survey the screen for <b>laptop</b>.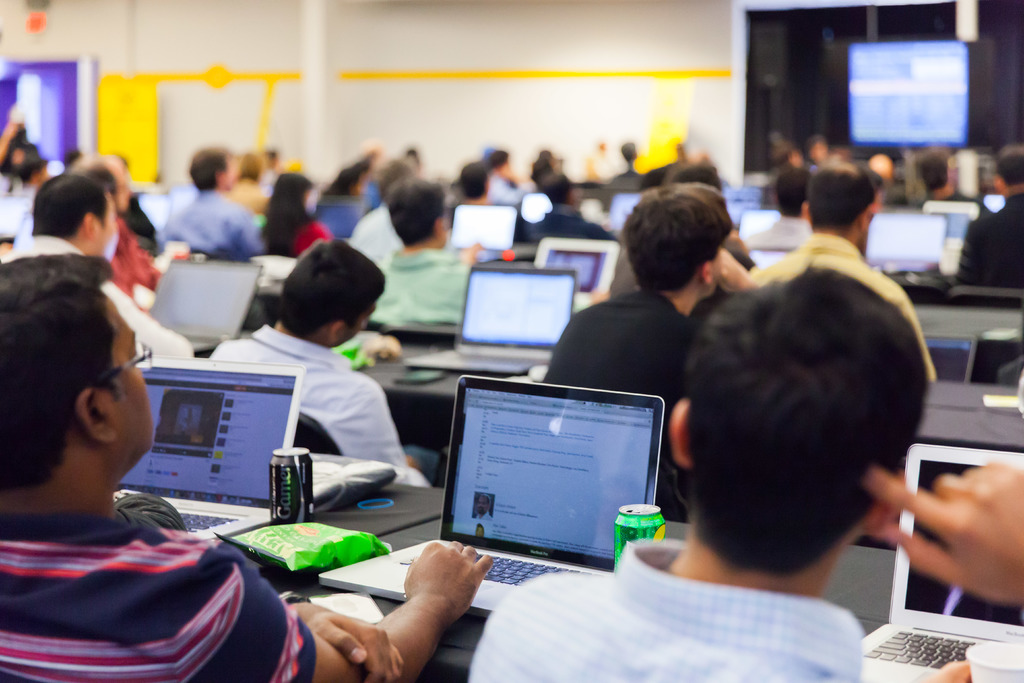
Survey found: select_region(863, 445, 1023, 682).
